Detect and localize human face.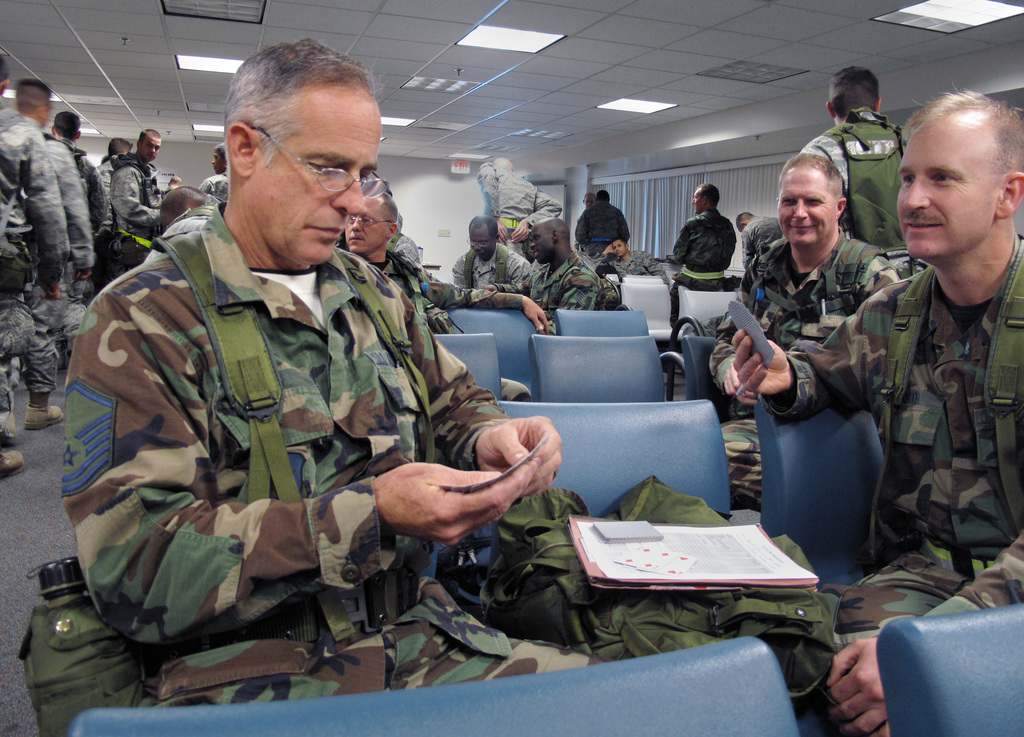
Localized at [584, 193, 593, 205].
